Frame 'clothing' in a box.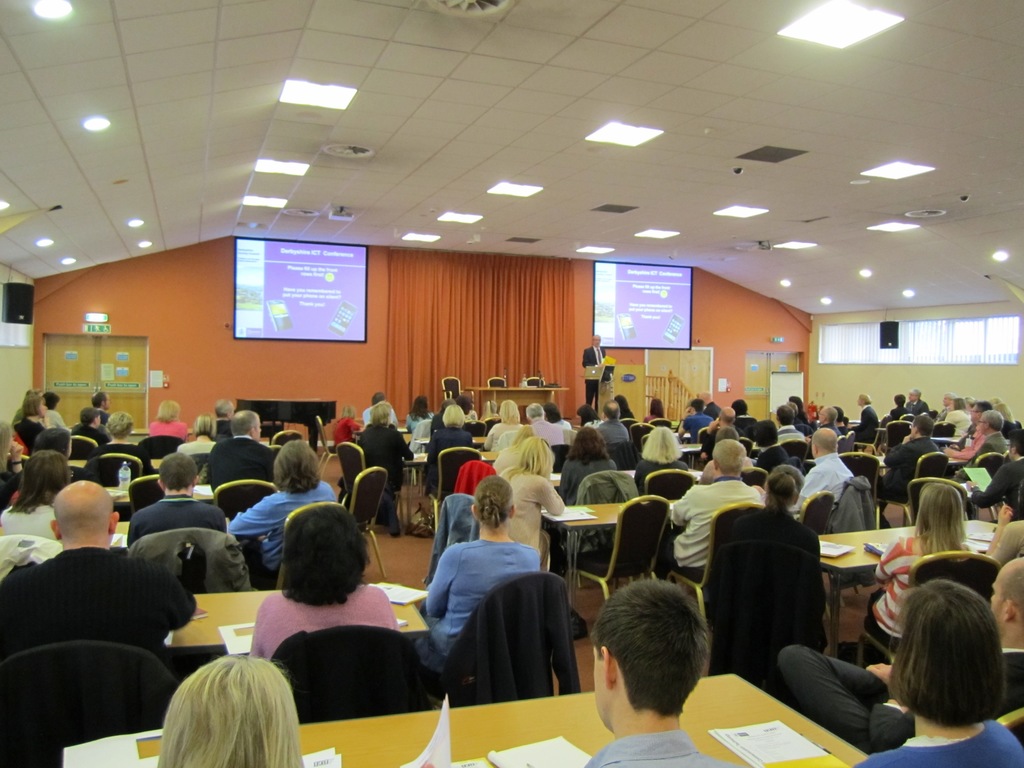
[146,418,189,440].
